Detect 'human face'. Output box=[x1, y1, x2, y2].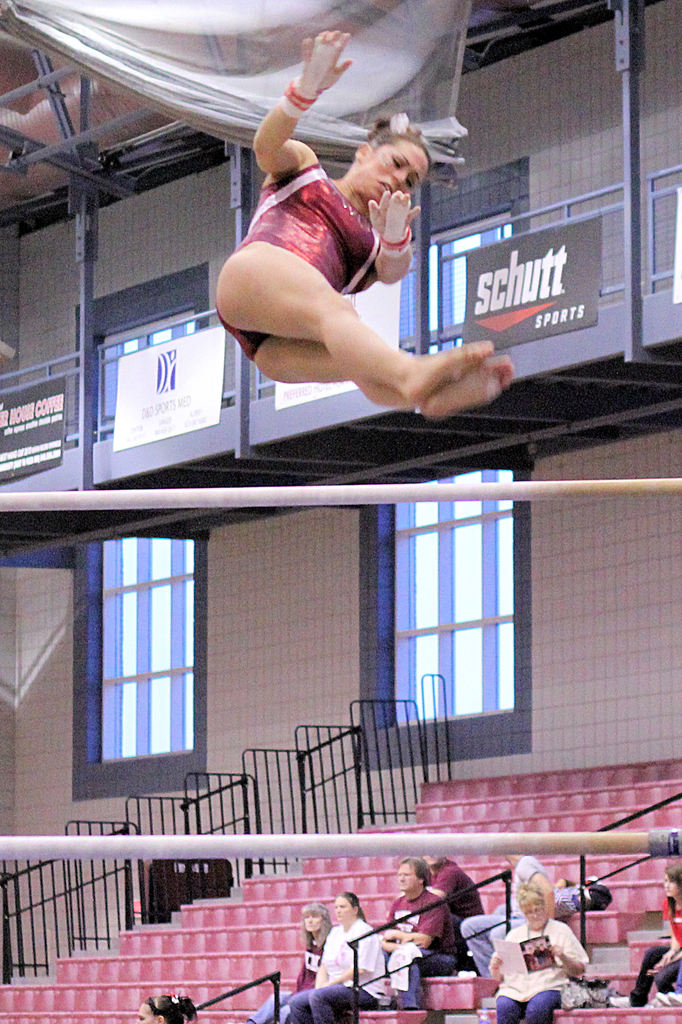
box=[529, 908, 546, 929].
